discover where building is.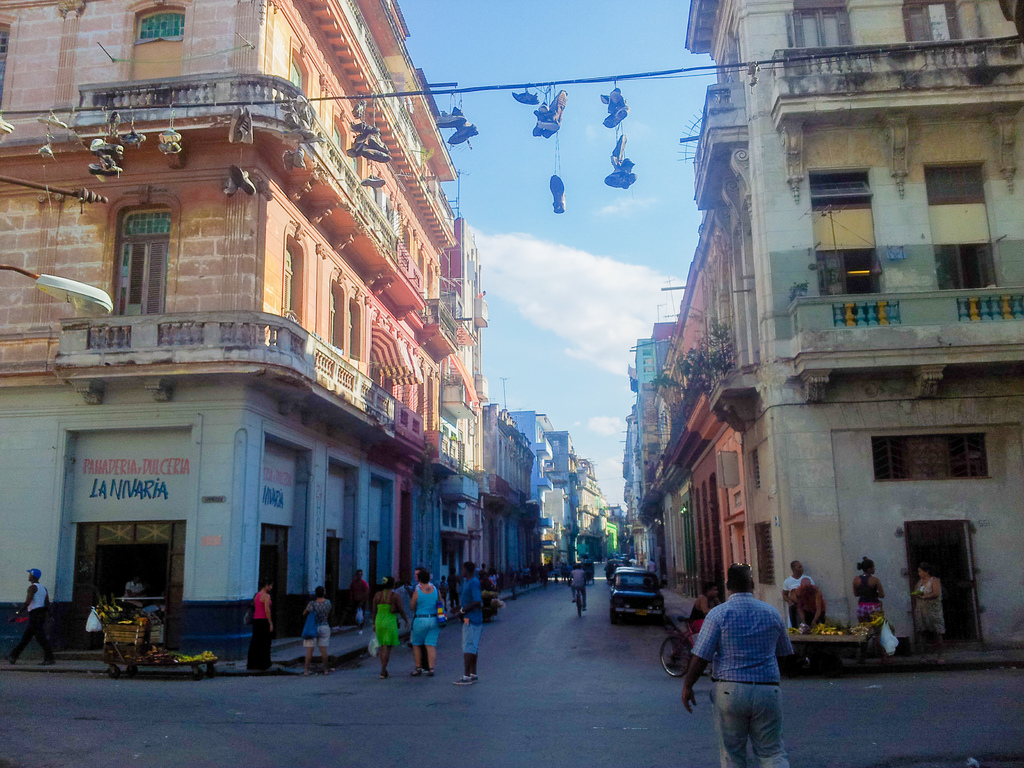
Discovered at 0/1/623/659.
